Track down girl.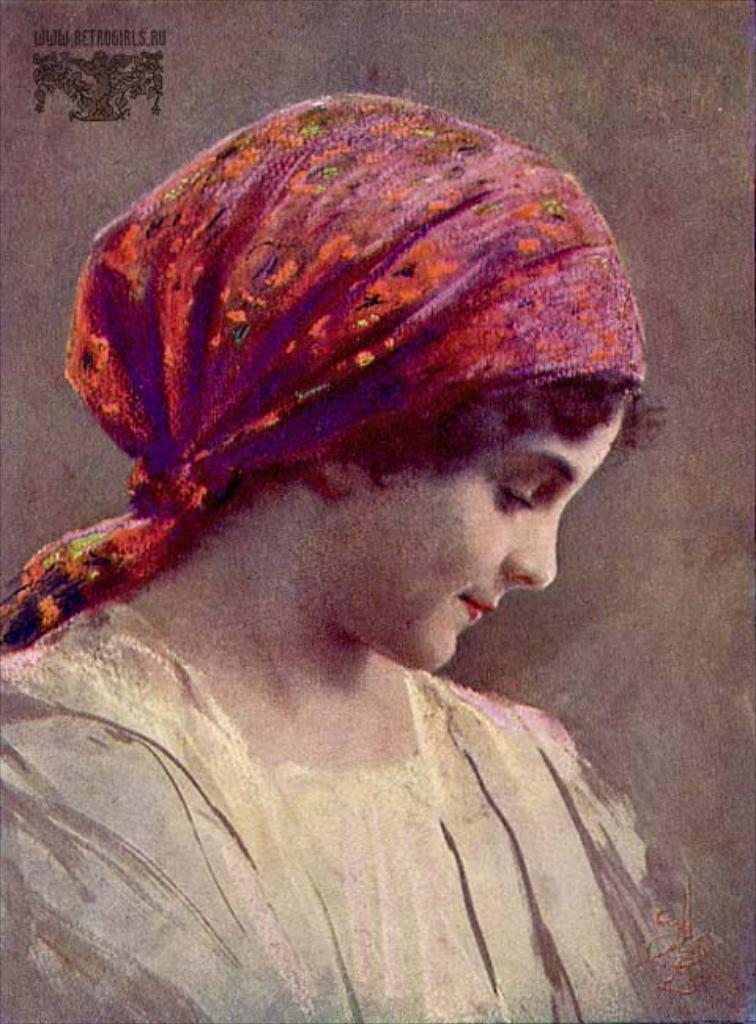
Tracked to 0, 80, 754, 1022.
